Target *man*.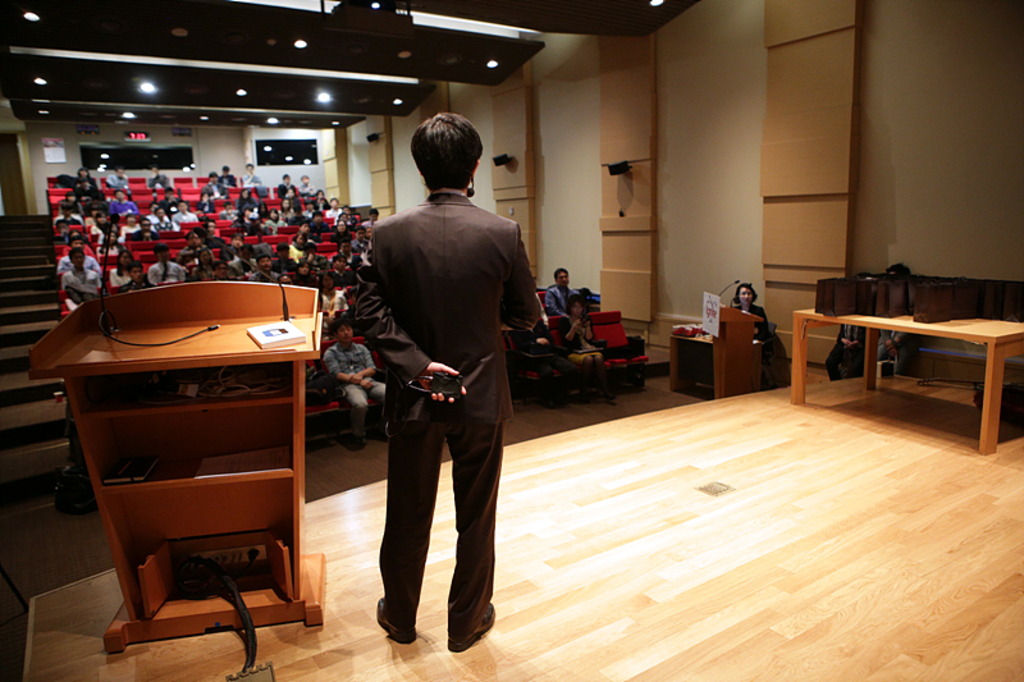
Target region: box(108, 187, 142, 219).
